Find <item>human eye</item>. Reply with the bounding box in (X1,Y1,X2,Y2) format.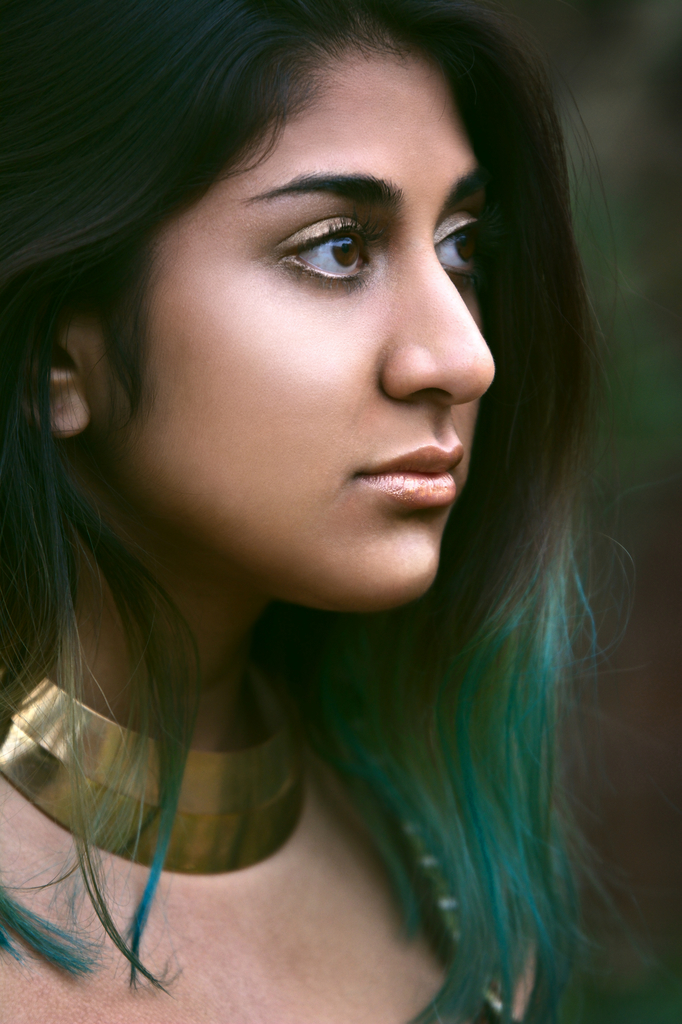
(435,214,487,285).
